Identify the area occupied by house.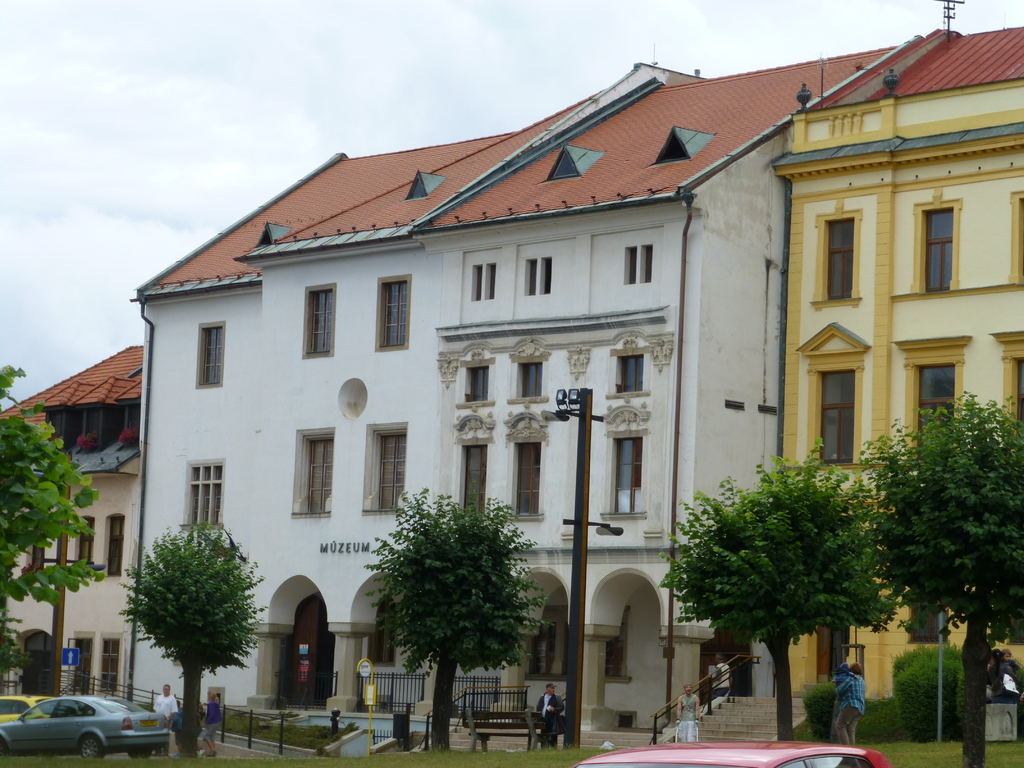
Area: [left=763, top=0, right=1023, bottom=707].
